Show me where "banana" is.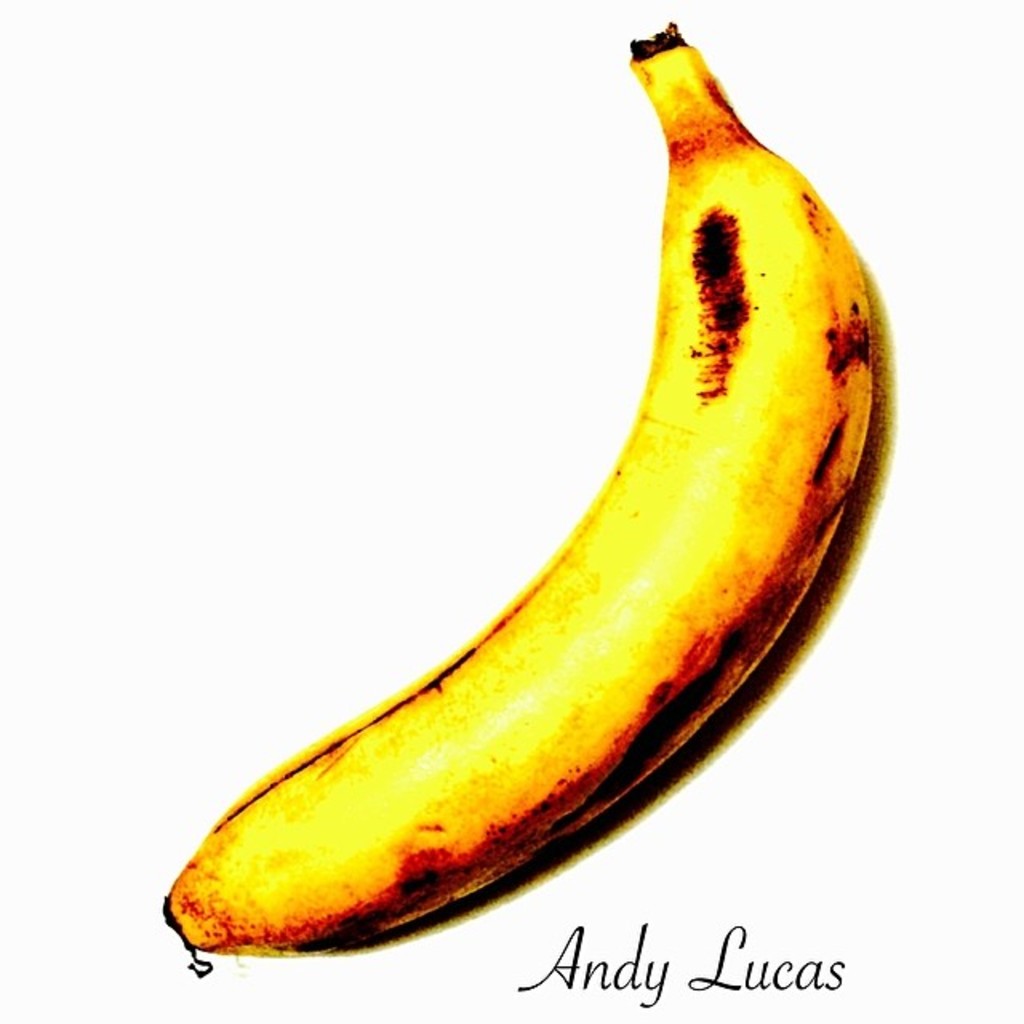
"banana" is at [166, 24, 877, 974].
